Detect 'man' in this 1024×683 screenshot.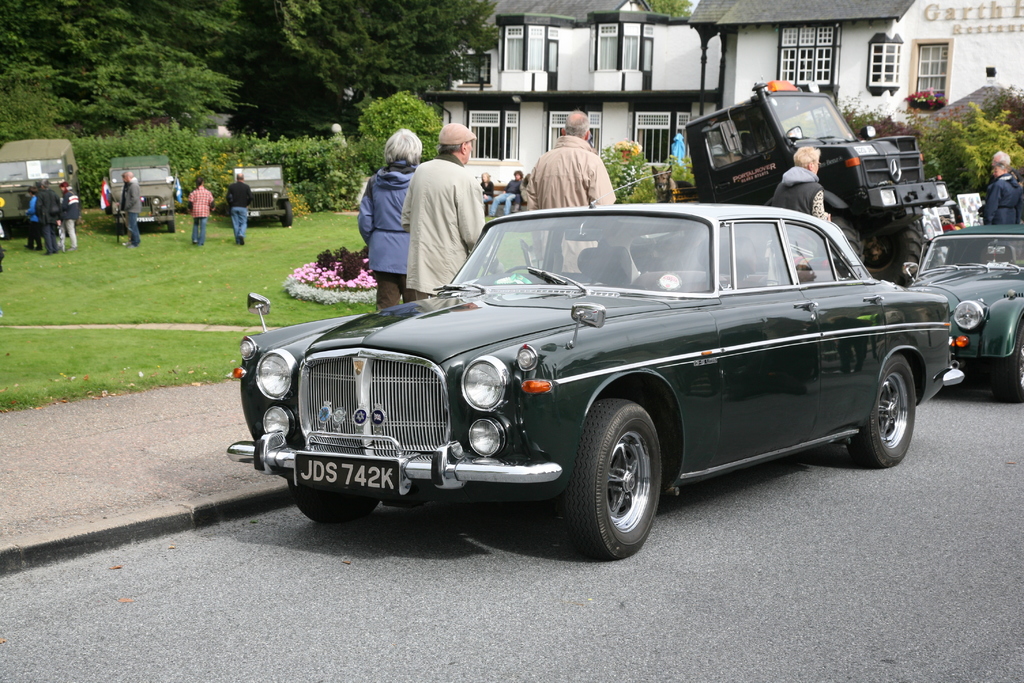
Detection: [left=399, top=119, right=486, bottom=299].
